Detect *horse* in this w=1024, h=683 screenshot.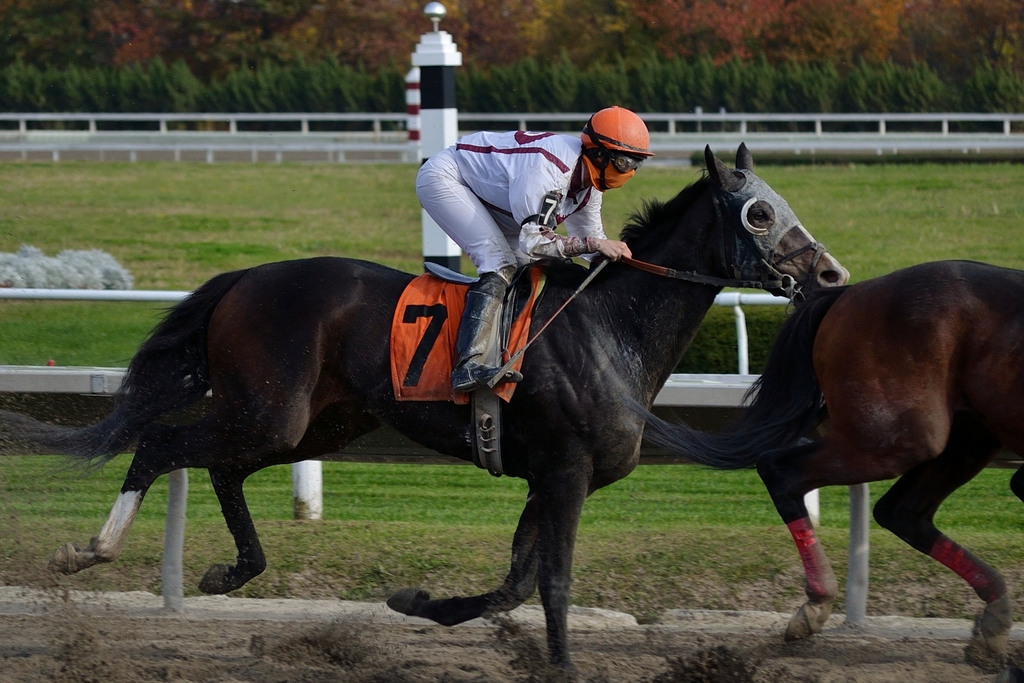
Detection: l=17, t=140, r=854, b=682.
